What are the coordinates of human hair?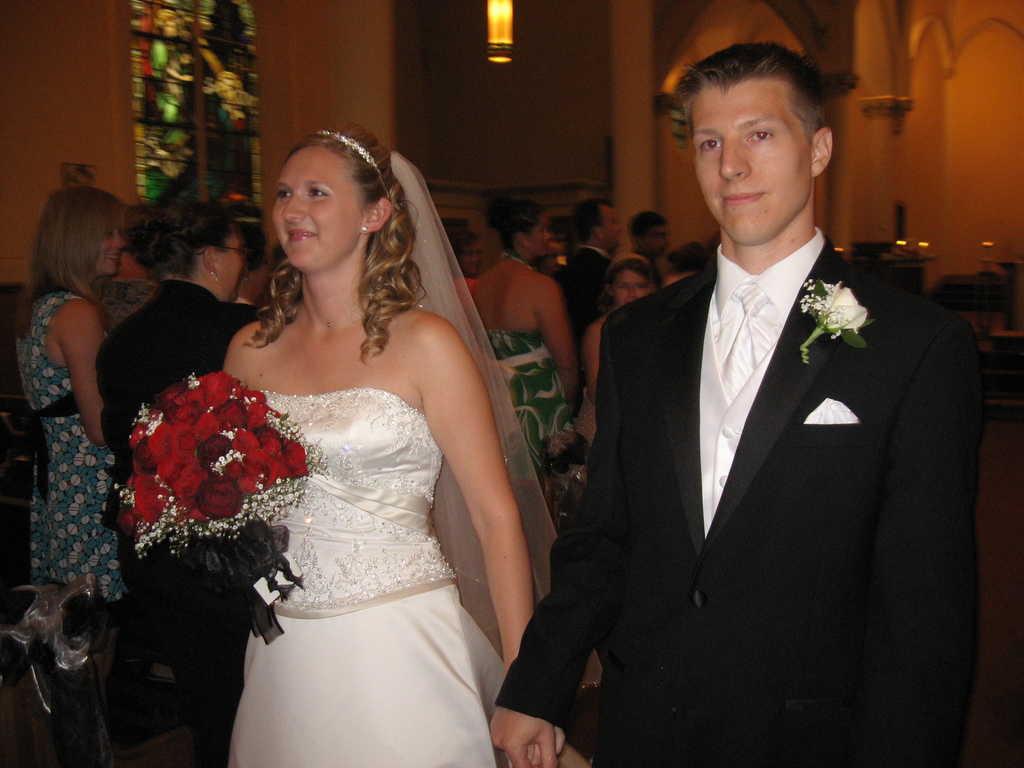
120 196 232 279.
